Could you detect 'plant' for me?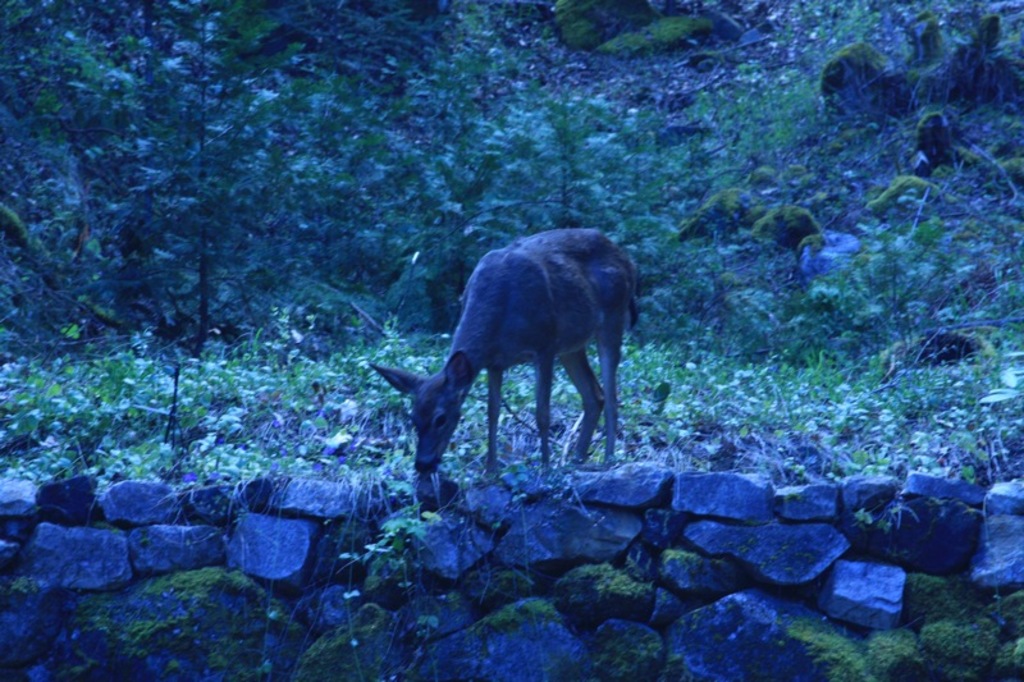
Detection result: crop(69, 594, 119, 640).
